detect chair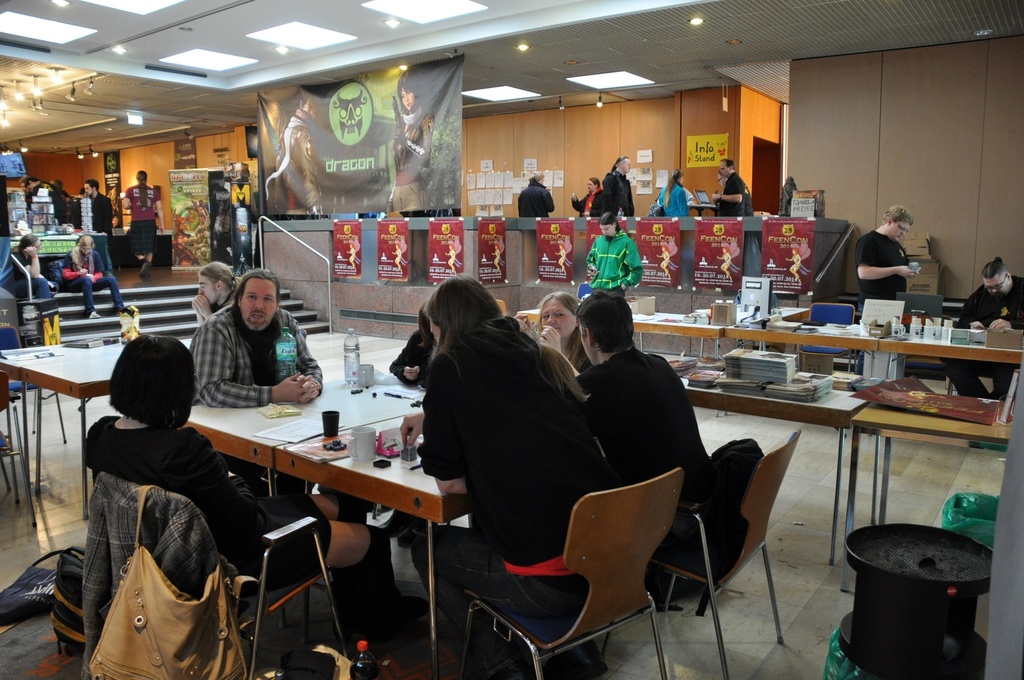
<box>412,439,723,677</box>
